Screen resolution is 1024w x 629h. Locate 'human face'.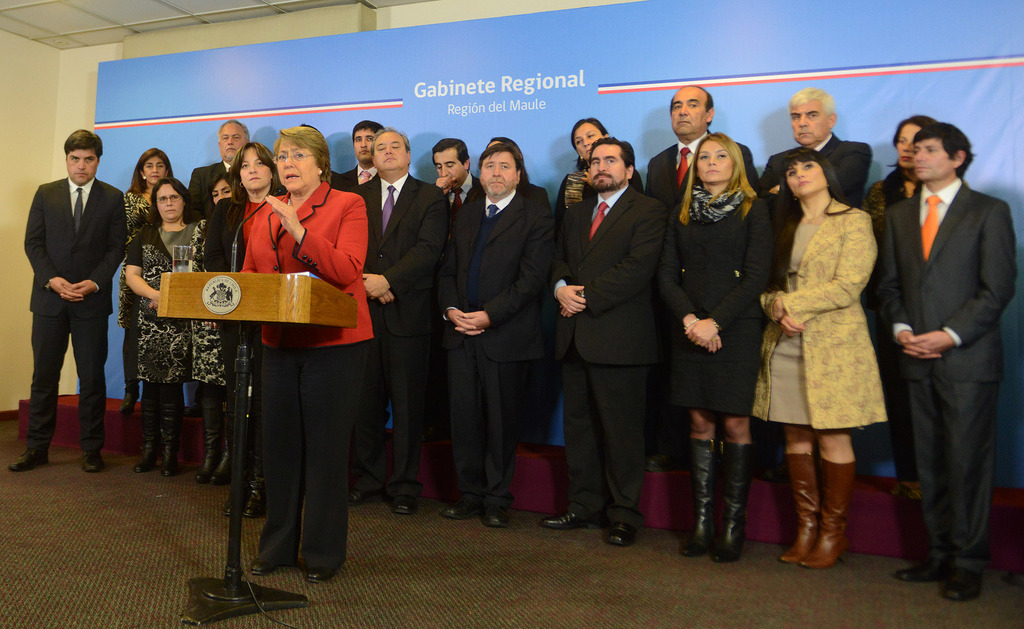
[x1=672, y1=95, x2=705, y2=137].
